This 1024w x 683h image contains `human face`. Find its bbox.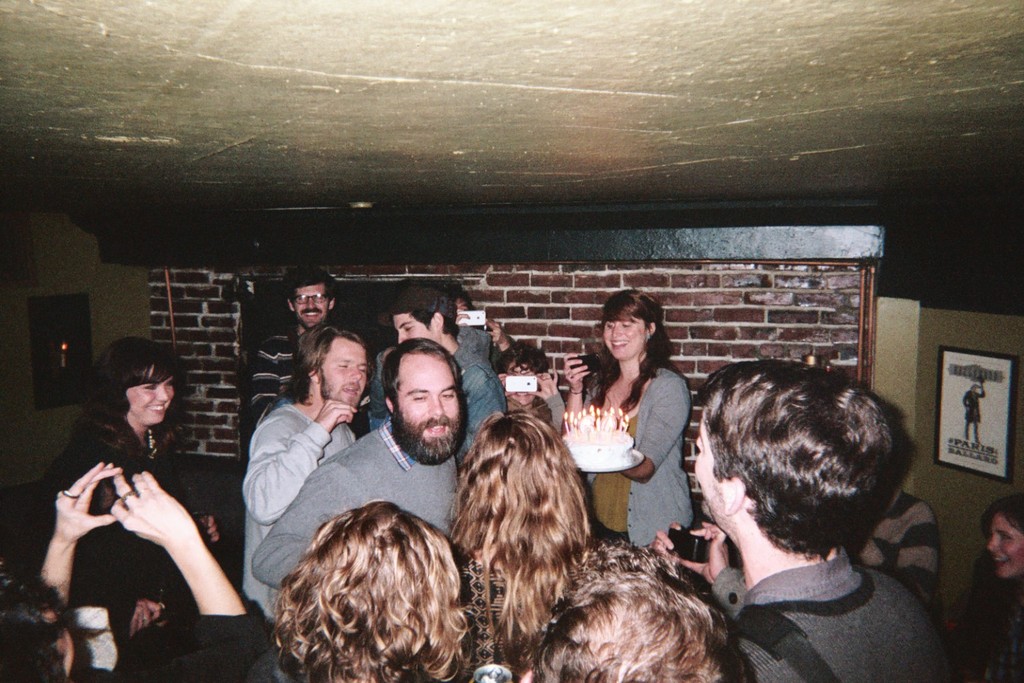
box=[296, 284, 328, 326].
